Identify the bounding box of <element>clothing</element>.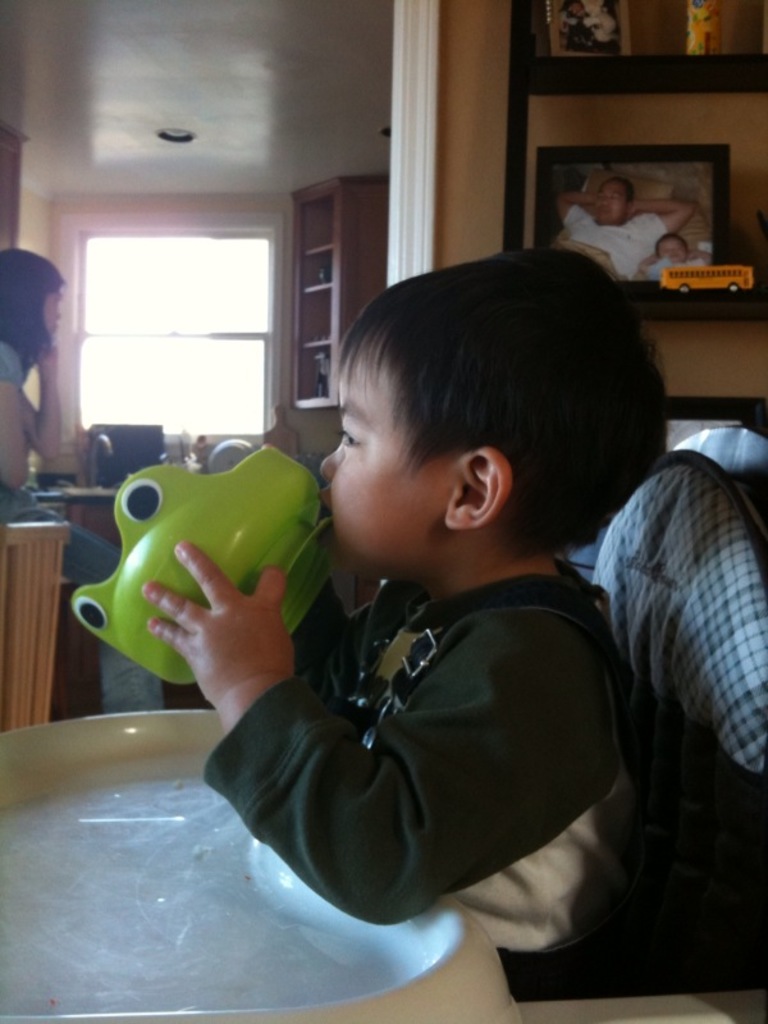
region(205, 550, 699, 995).
